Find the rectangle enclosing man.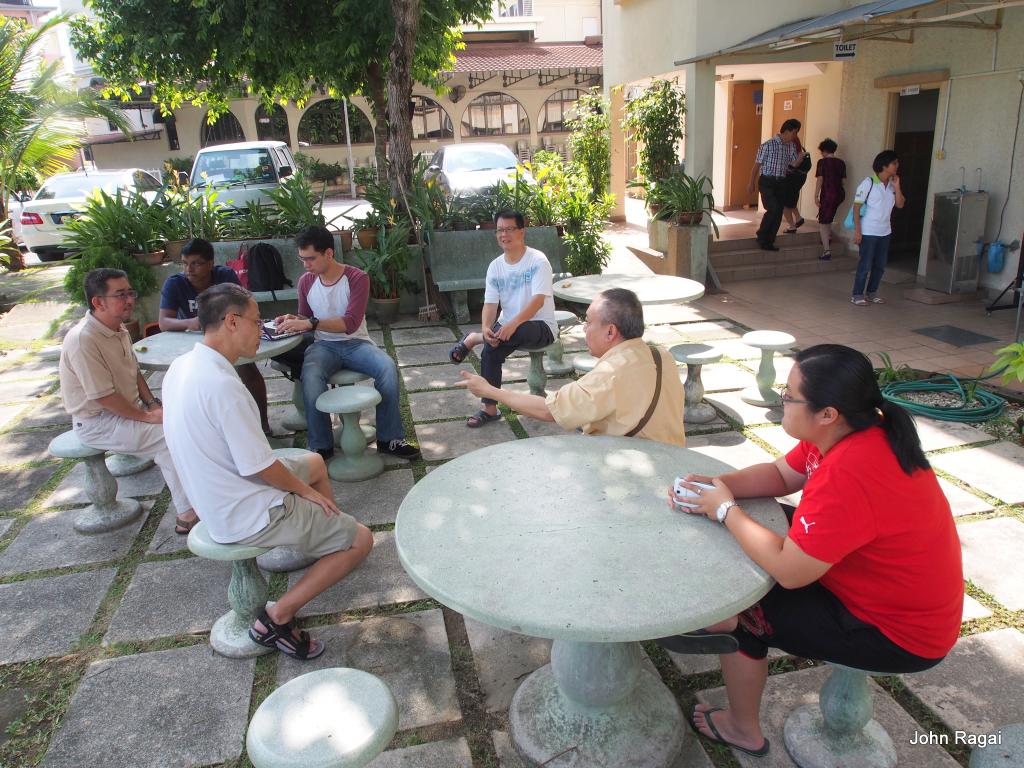
bbox=(62, 267, 200, 541).
